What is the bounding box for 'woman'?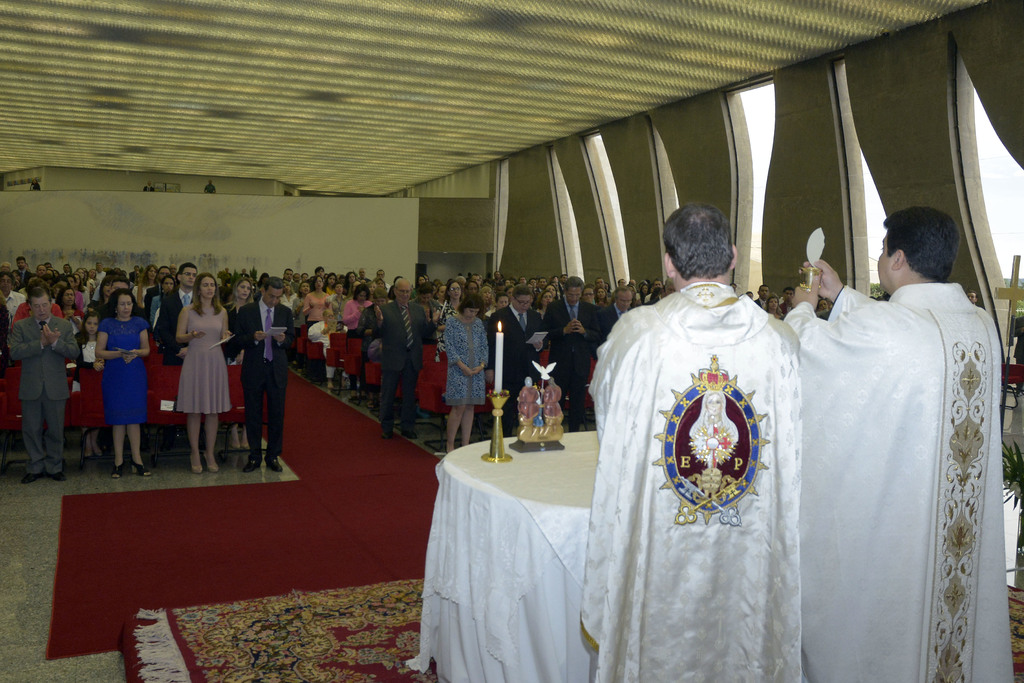
box(467, 280, 481, 293).
